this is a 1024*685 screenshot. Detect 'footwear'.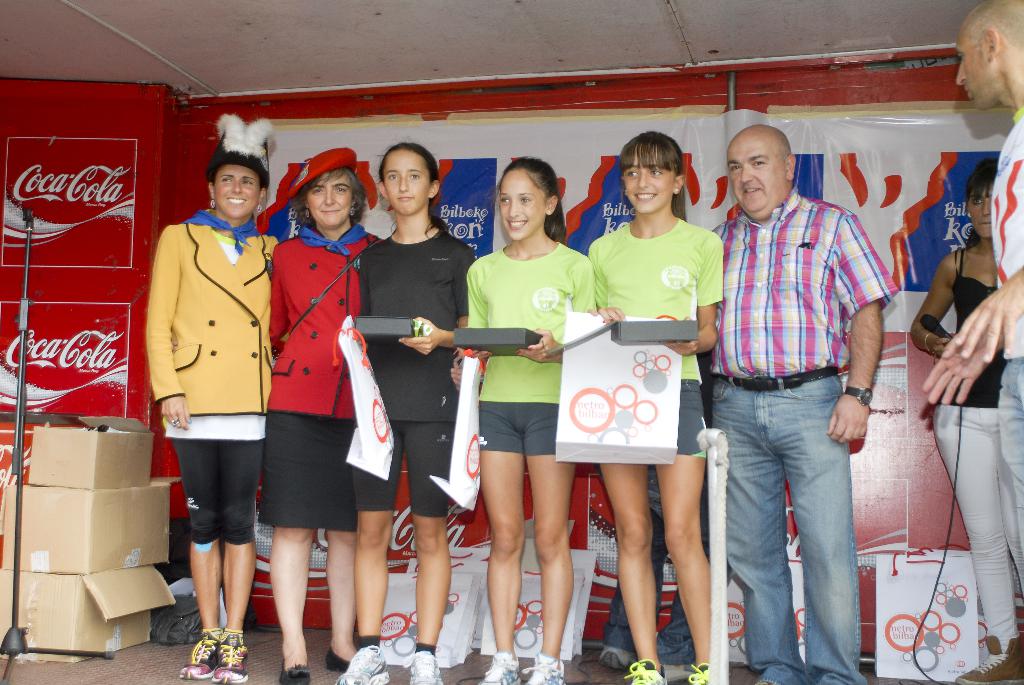
[336,643,388,684].
